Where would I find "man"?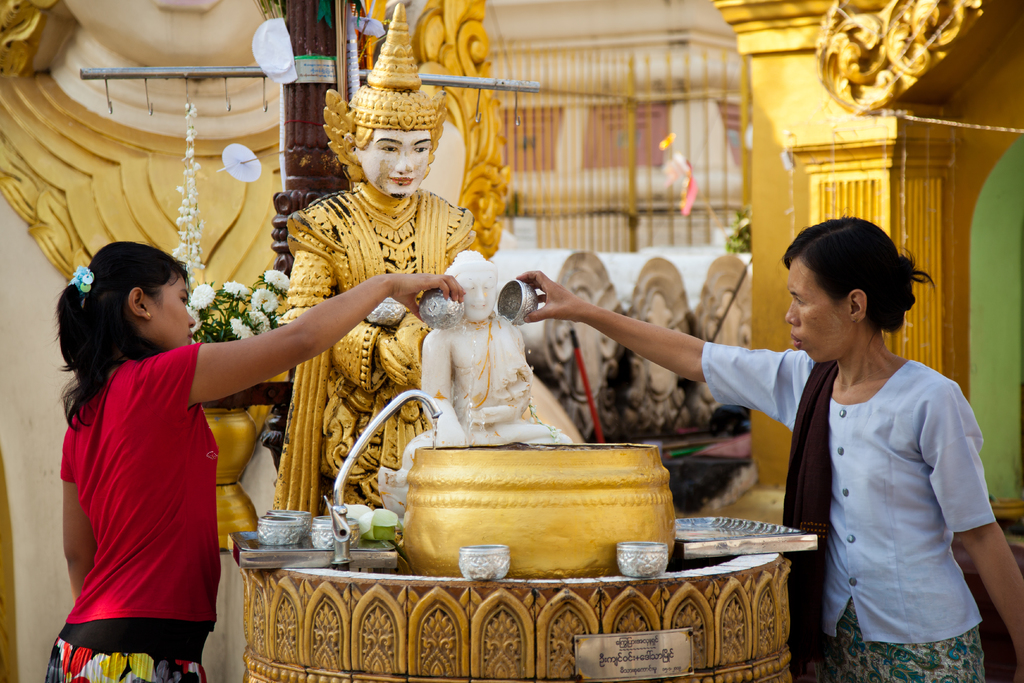
At select_region(271, 0, 472, 520).
